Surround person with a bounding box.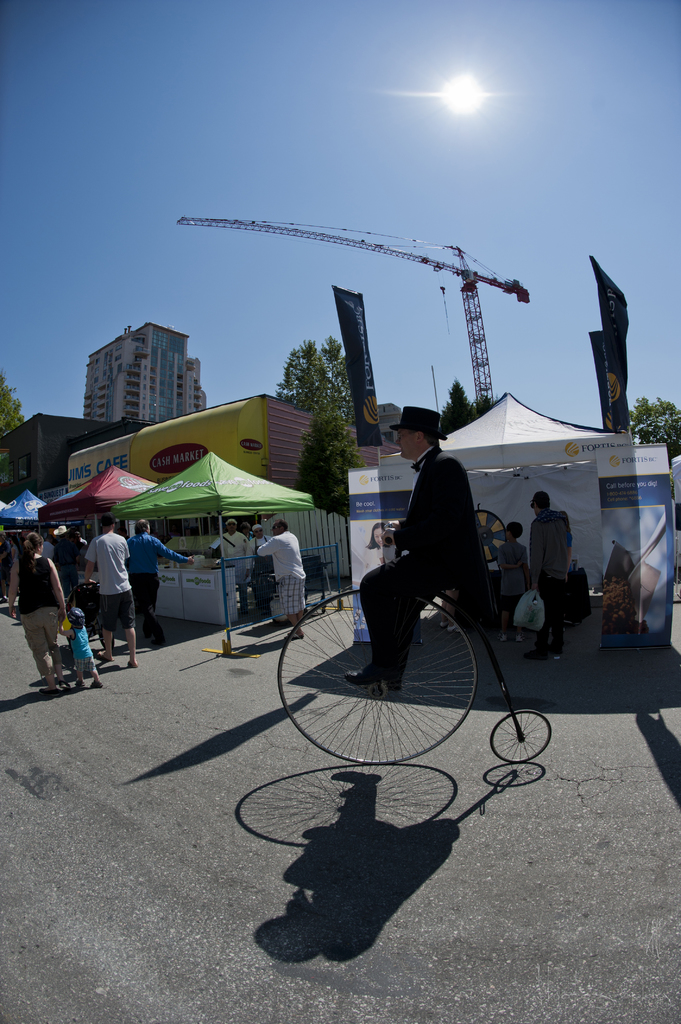
left=524, top=486, right=575, bottom=657.
